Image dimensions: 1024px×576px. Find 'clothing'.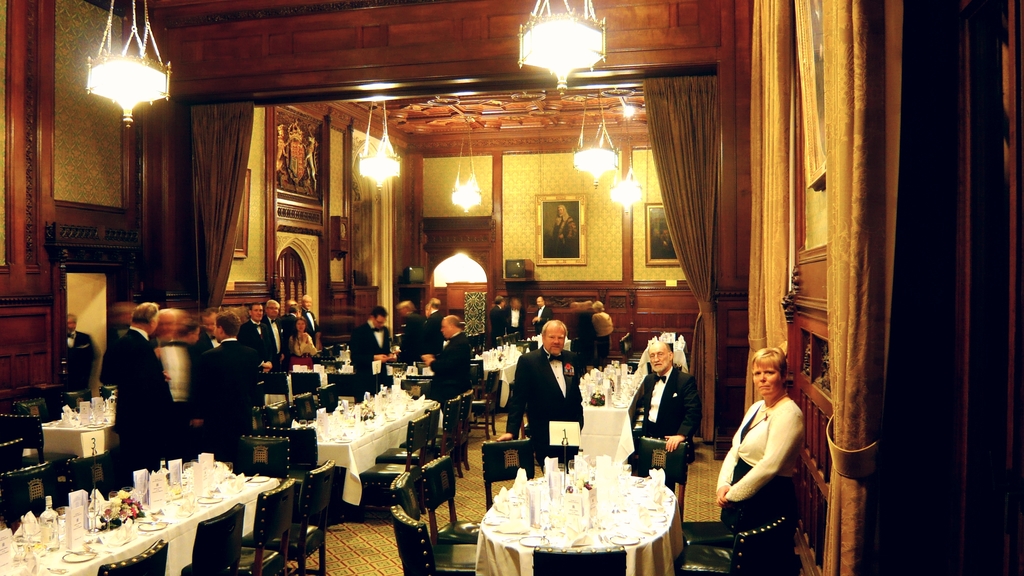
l=294, t=333, r=317, b=362.
